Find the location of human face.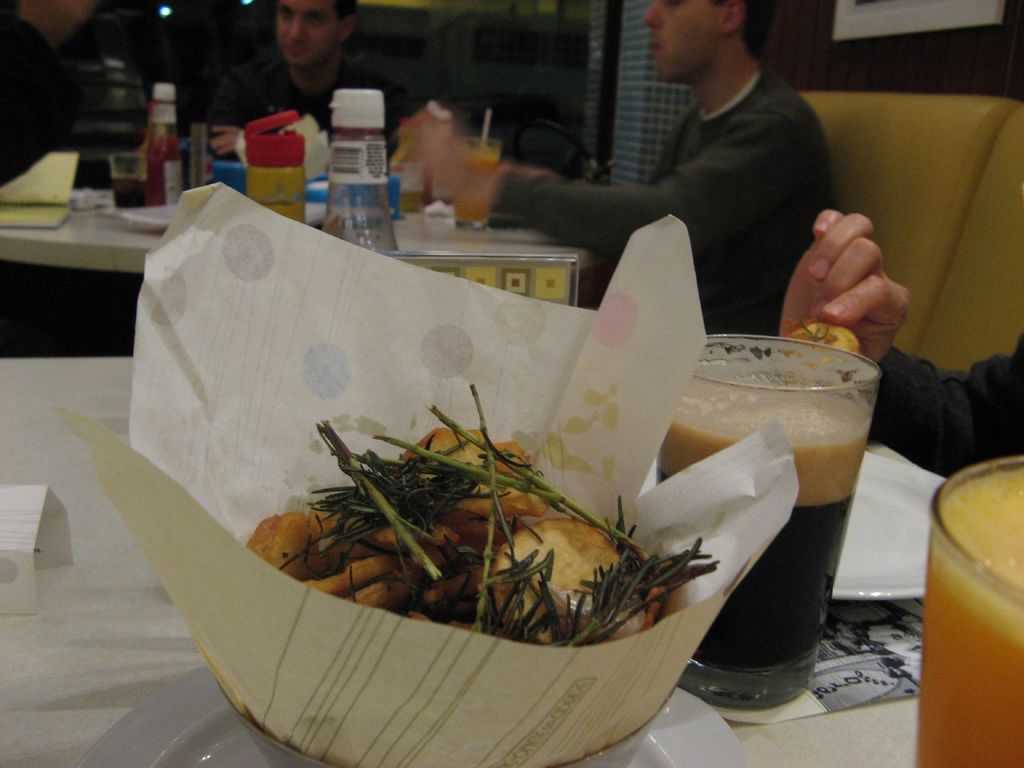
Location: x1=278 y1=0 x2=343 y2=61.
